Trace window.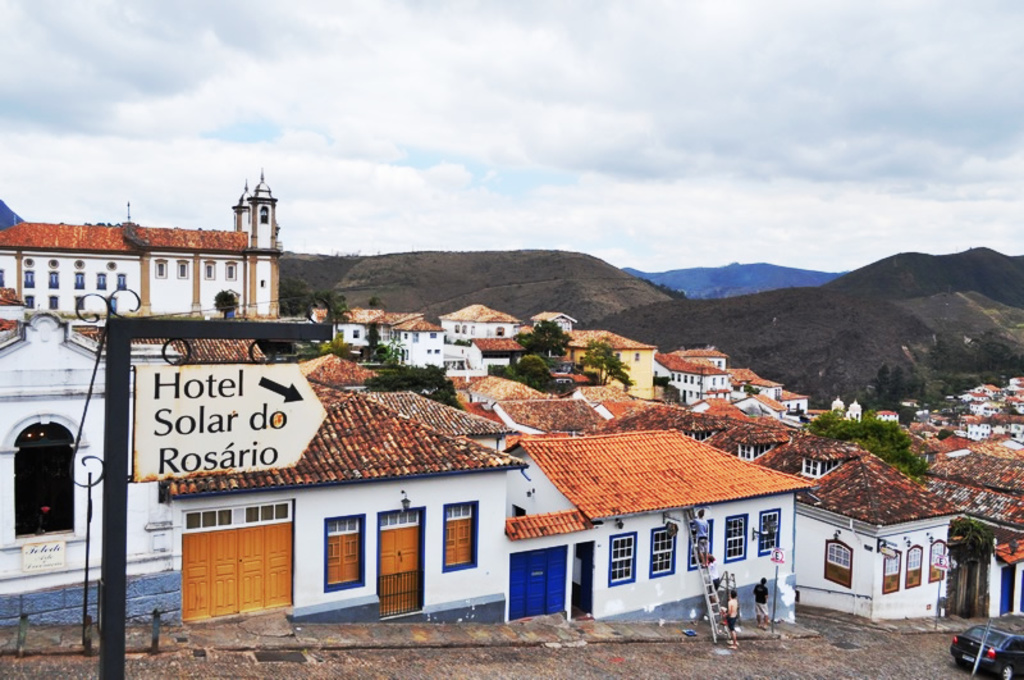
Traced to 460,324,466,334.
